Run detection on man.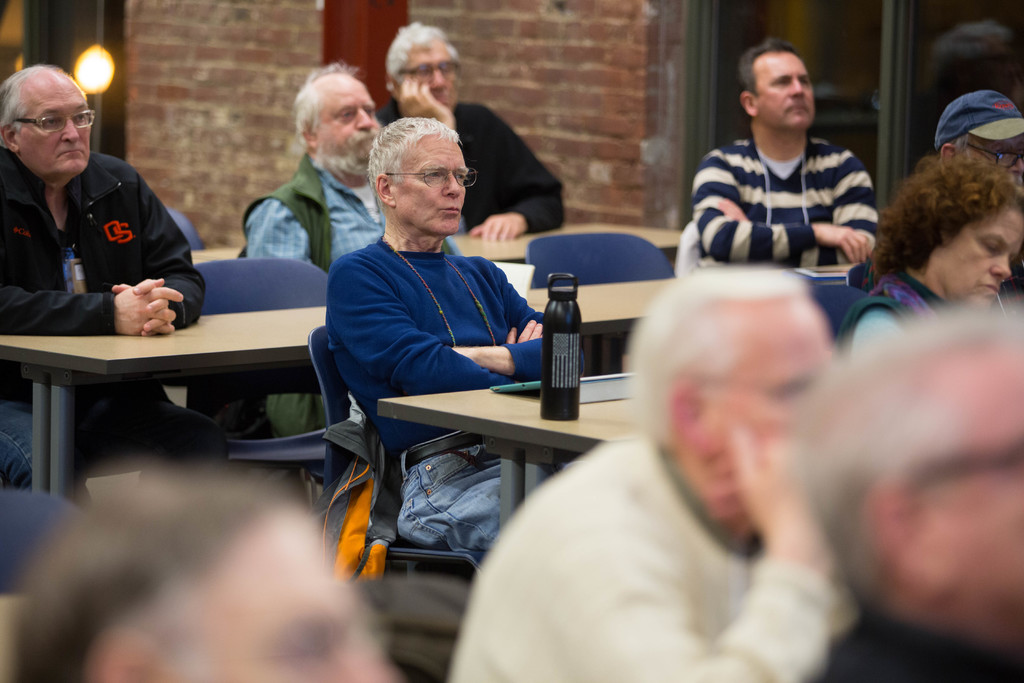
Result: [682,53,900,279].
